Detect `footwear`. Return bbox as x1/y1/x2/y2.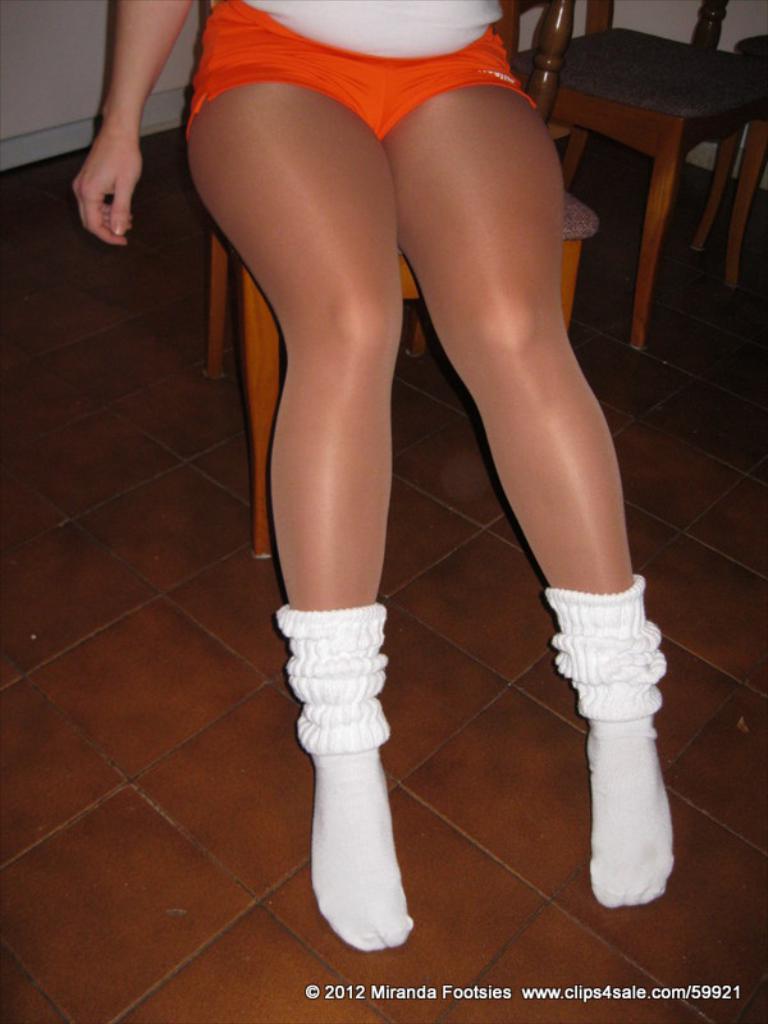
324/598/412/952.
